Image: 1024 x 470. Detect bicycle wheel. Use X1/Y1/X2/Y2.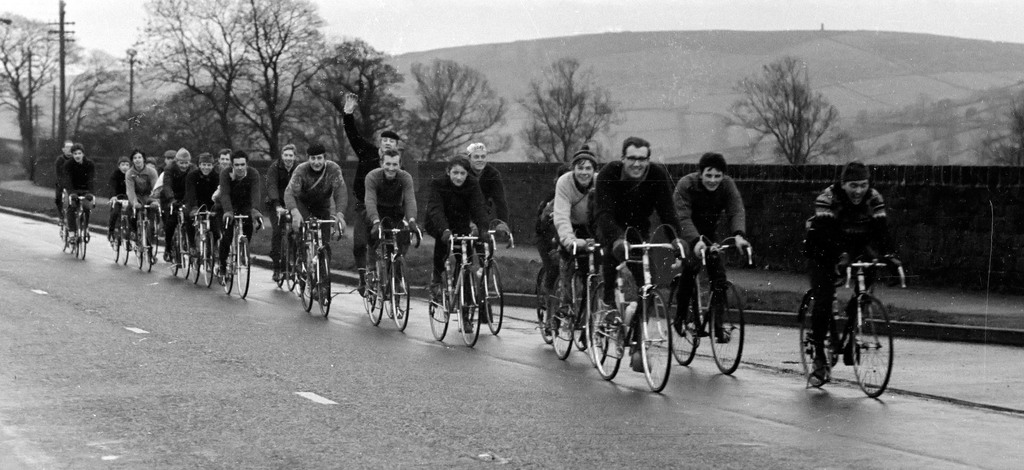
131/216/141/269.
